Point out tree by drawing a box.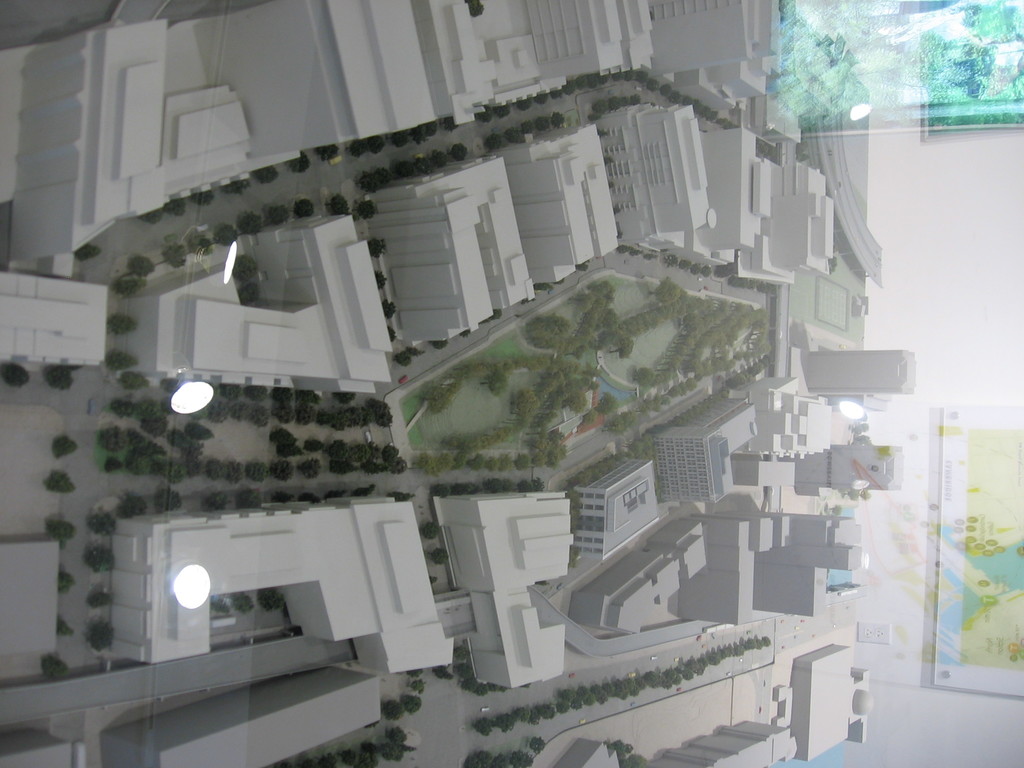
(left=399, top=692, right=424, bottom=716).
